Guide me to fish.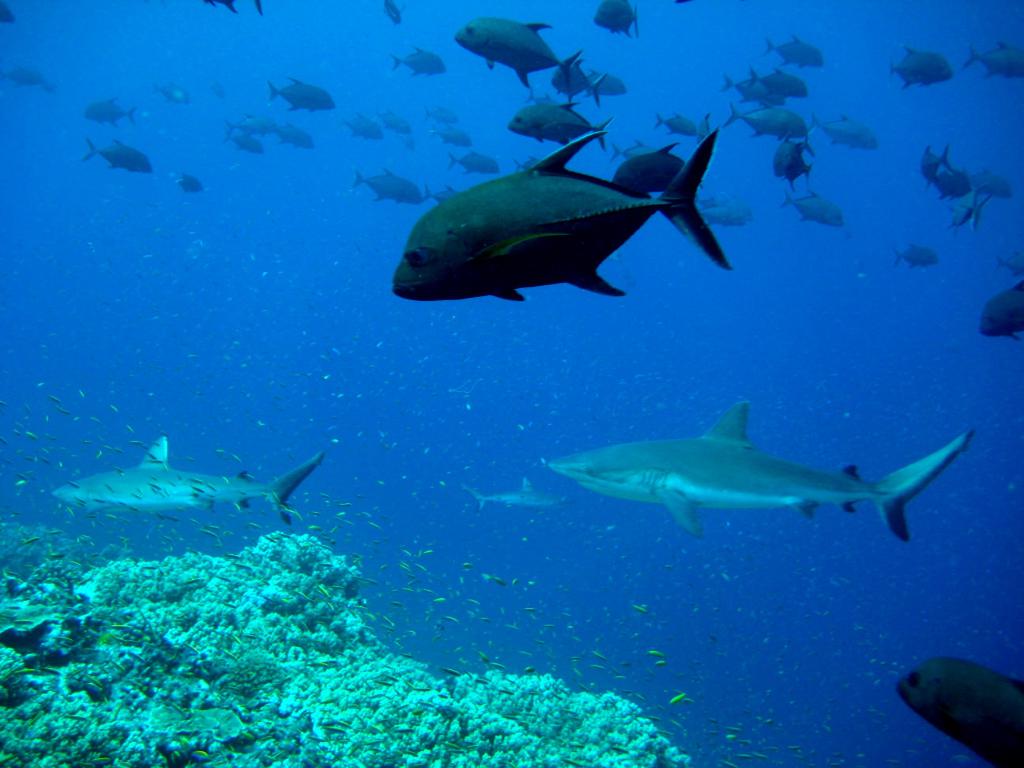
Guidance: [left=773, top=134, right=819, bottom=183].
